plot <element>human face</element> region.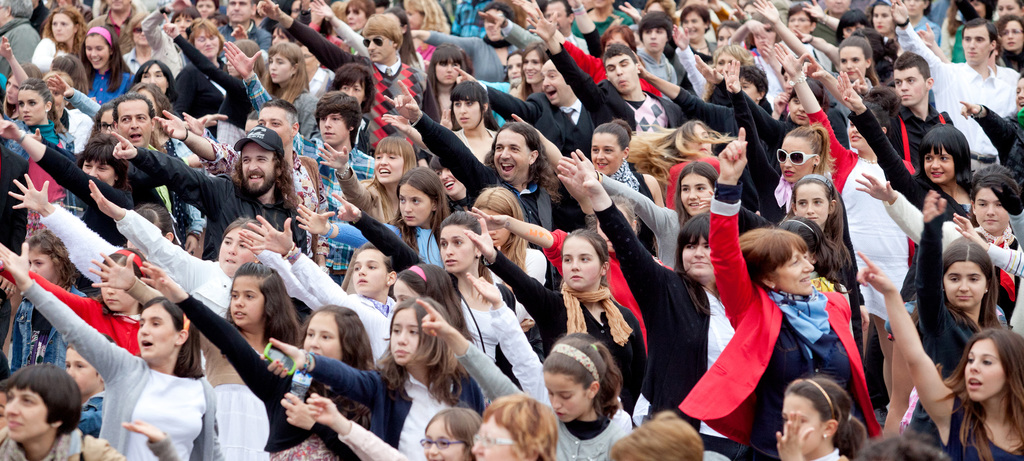
Plotted at detection(229, 0, 248, 15).
